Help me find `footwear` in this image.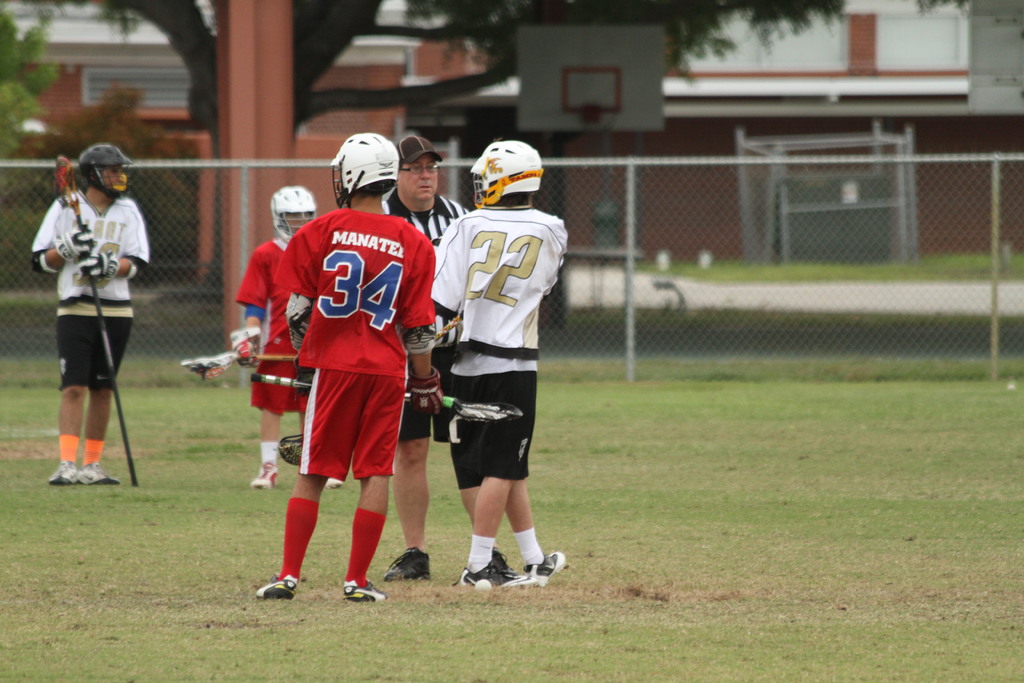
Found it: l=340, t=581, r=386, b=606.
